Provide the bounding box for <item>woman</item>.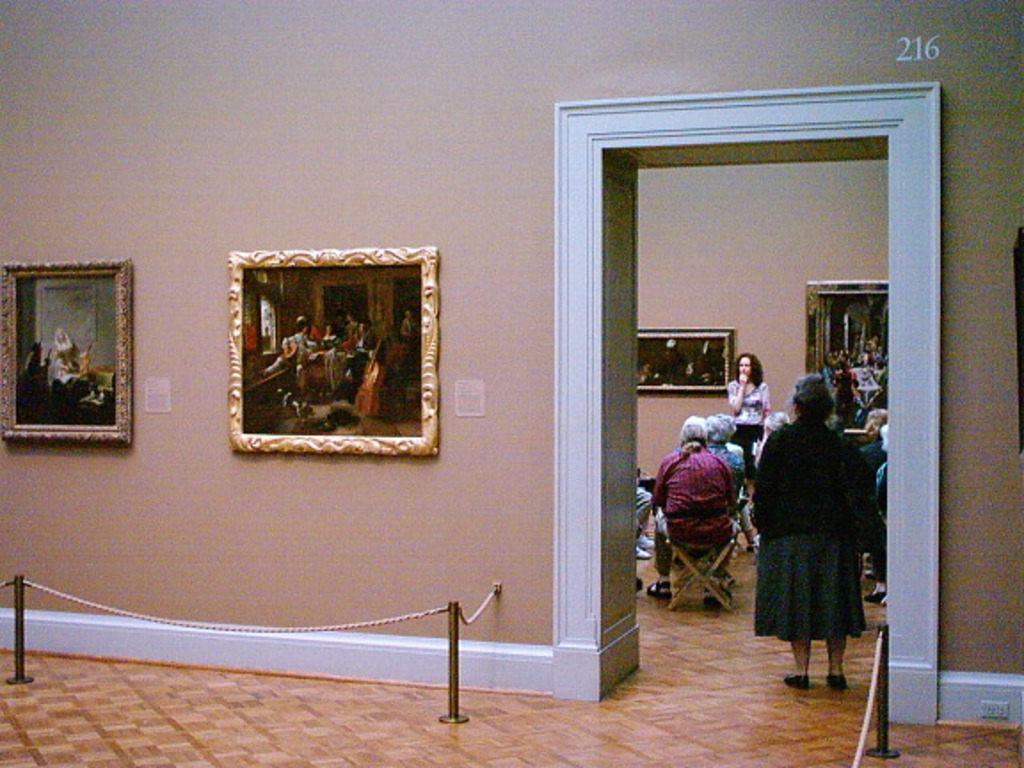
x1=759, y1=361, x2=873, y2=690.
